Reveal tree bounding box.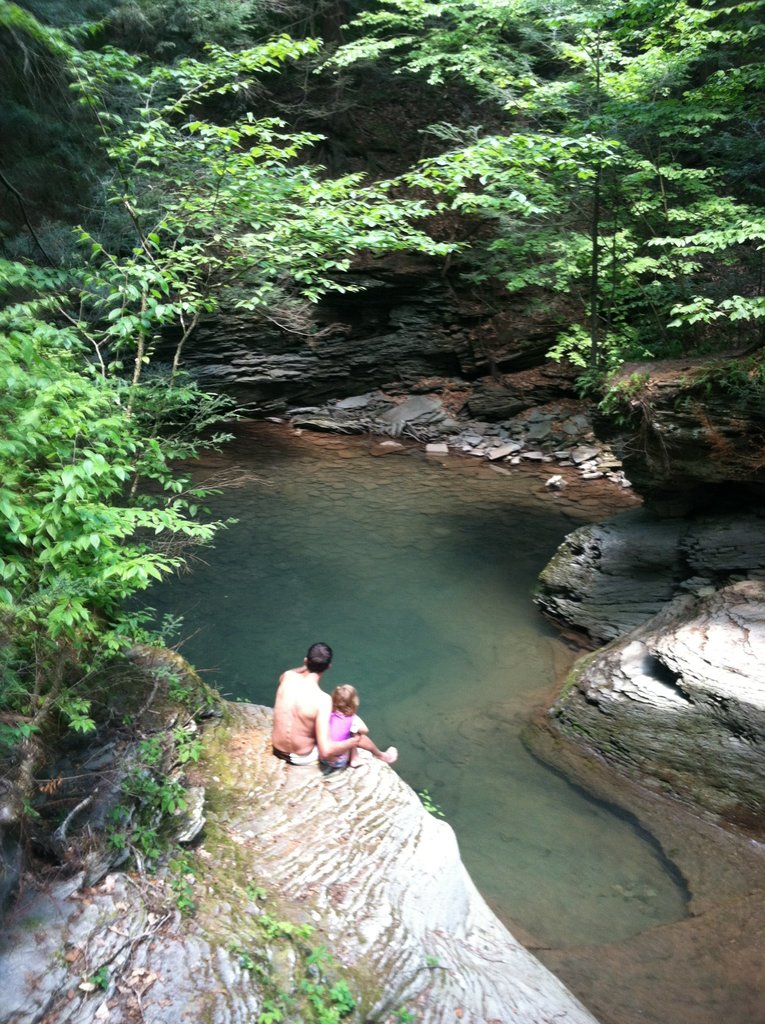
Revealed: 0,0,362,796.
